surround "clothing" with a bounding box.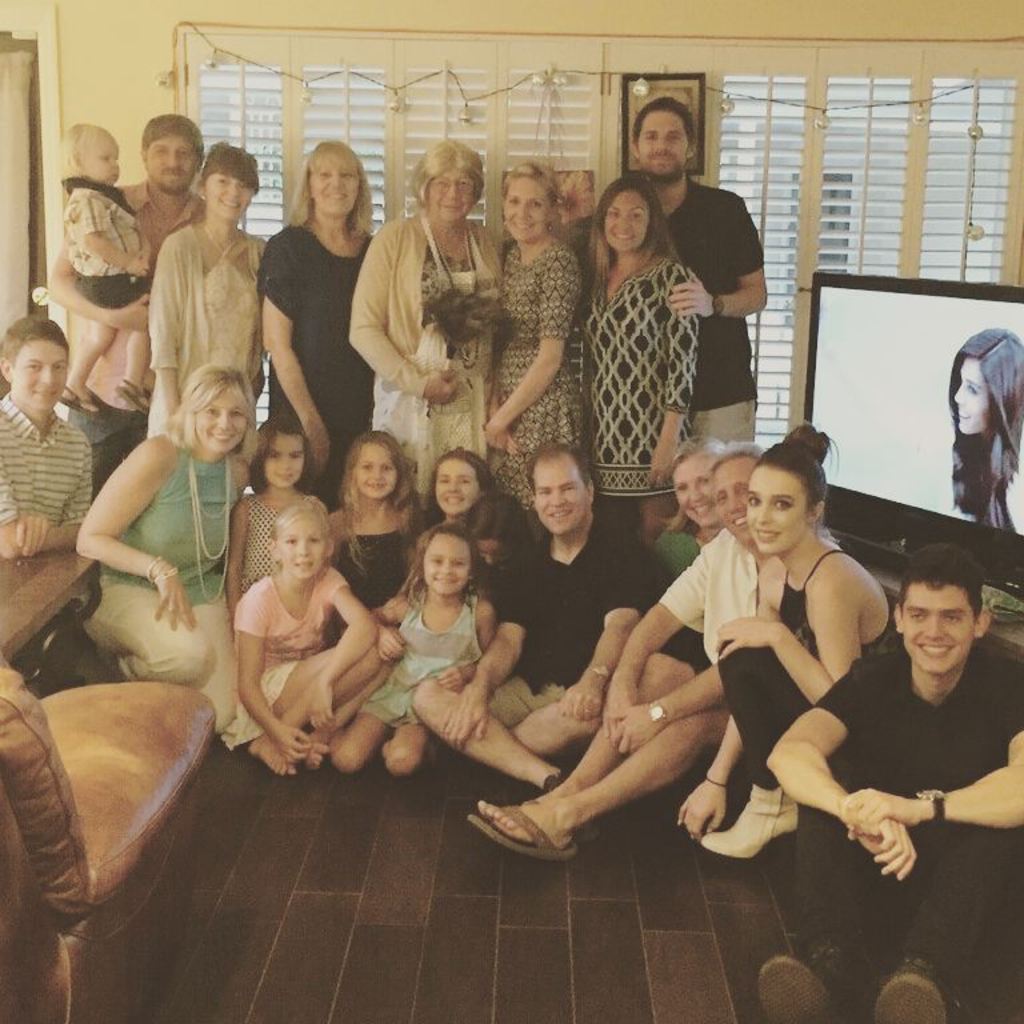
select_region(239, 573, 360, 764).
